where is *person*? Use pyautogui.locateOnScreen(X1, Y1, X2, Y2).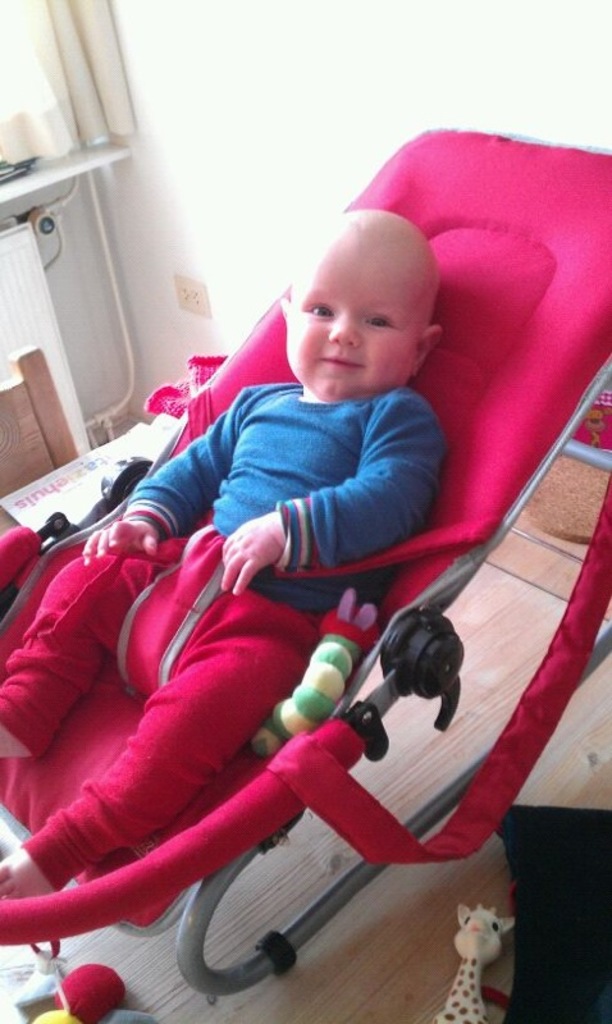
pyautogui.locateOnScreen(104, 143, 506, 937).
